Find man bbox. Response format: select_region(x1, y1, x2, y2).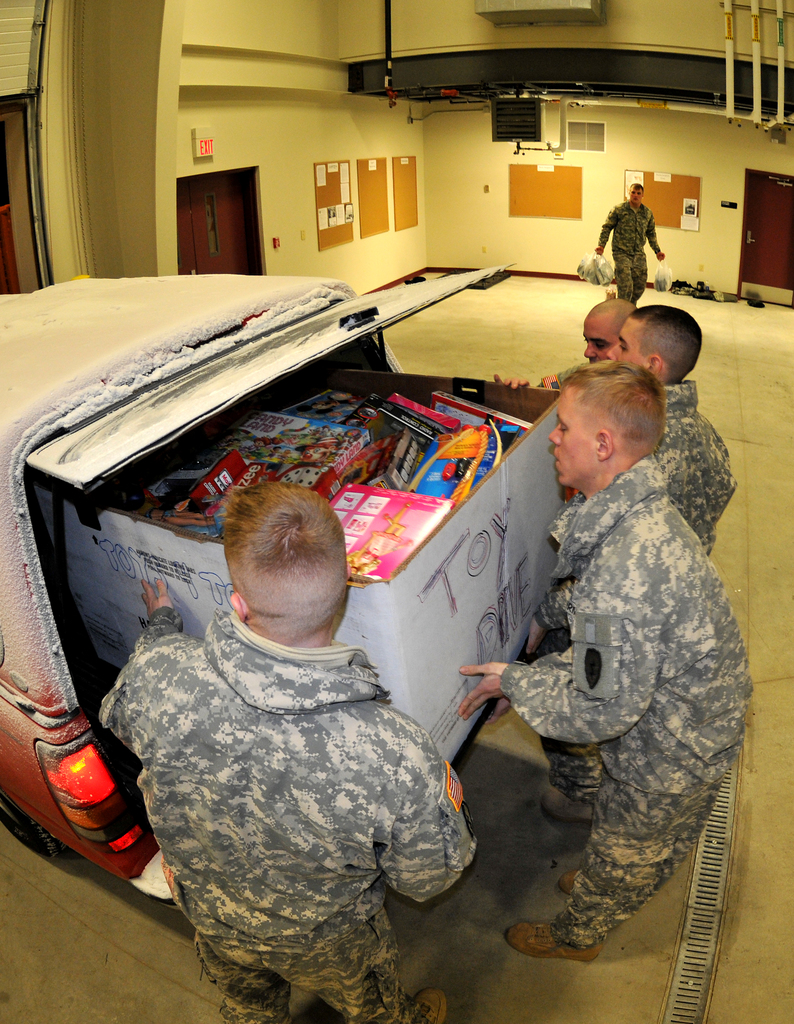
select_region(496, 294, 633, 390).
